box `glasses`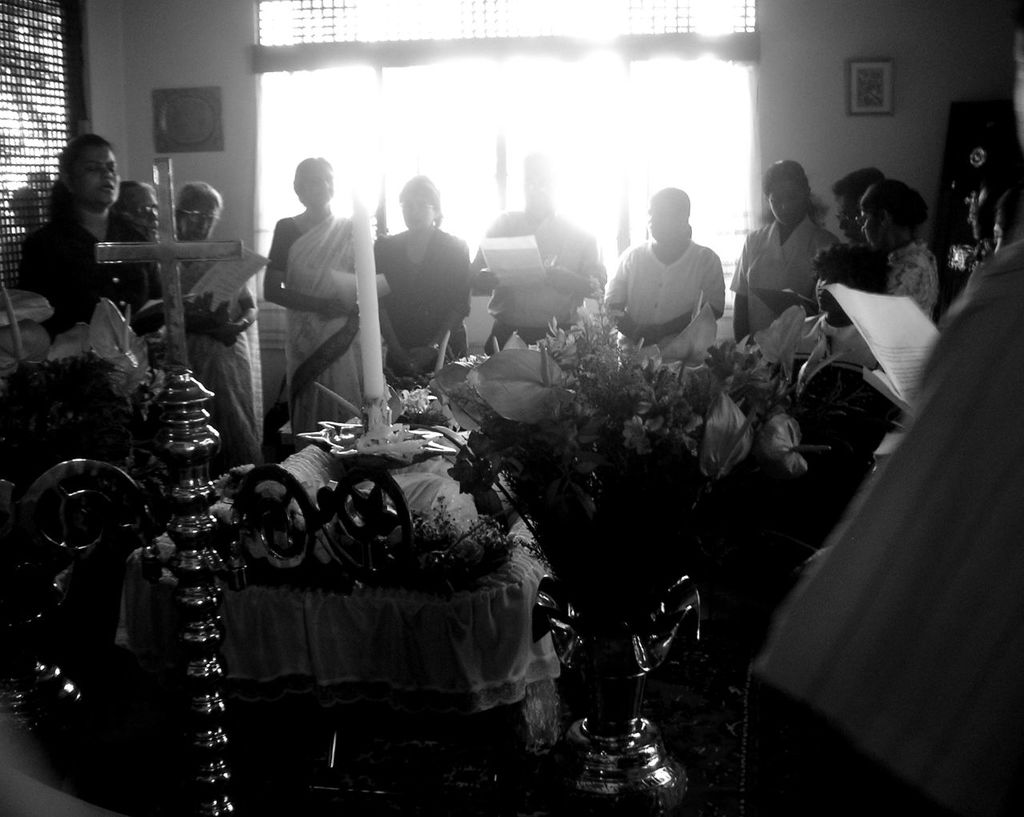
region(123, 205, 158, 218)
